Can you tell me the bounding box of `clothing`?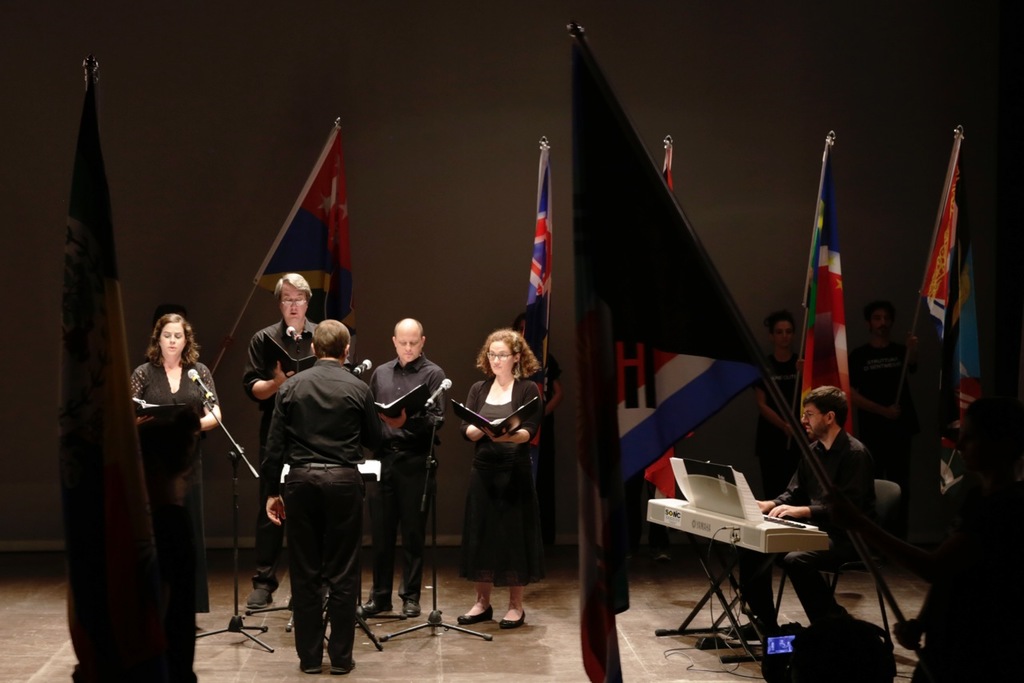
<region>755, 352, 810, 456</region>.
